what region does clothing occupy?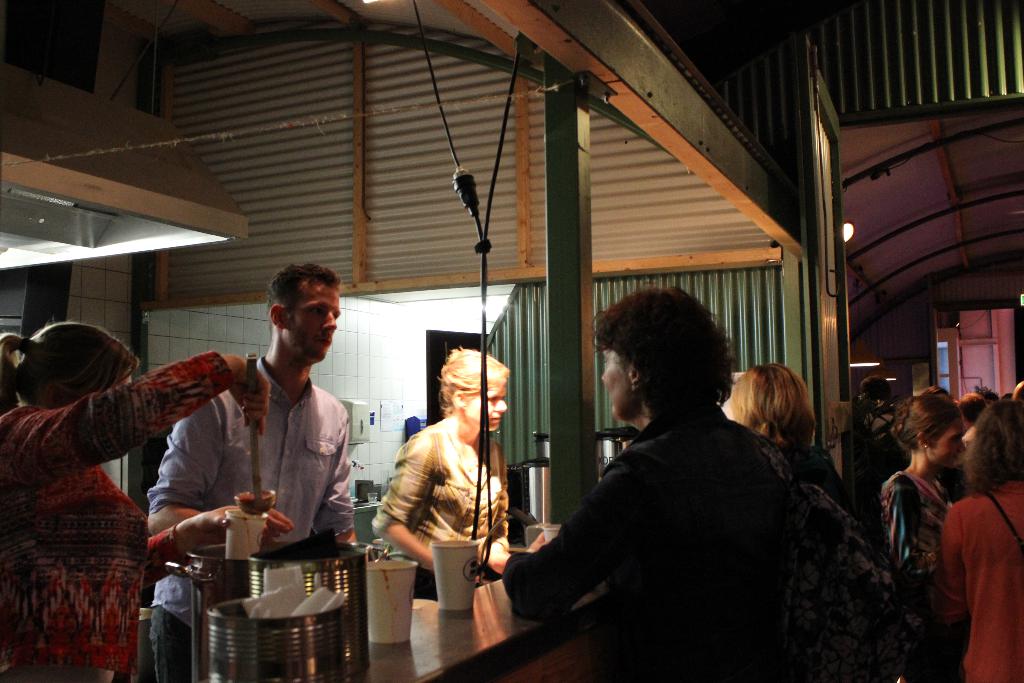
crop(876, 448, 959, 646).
